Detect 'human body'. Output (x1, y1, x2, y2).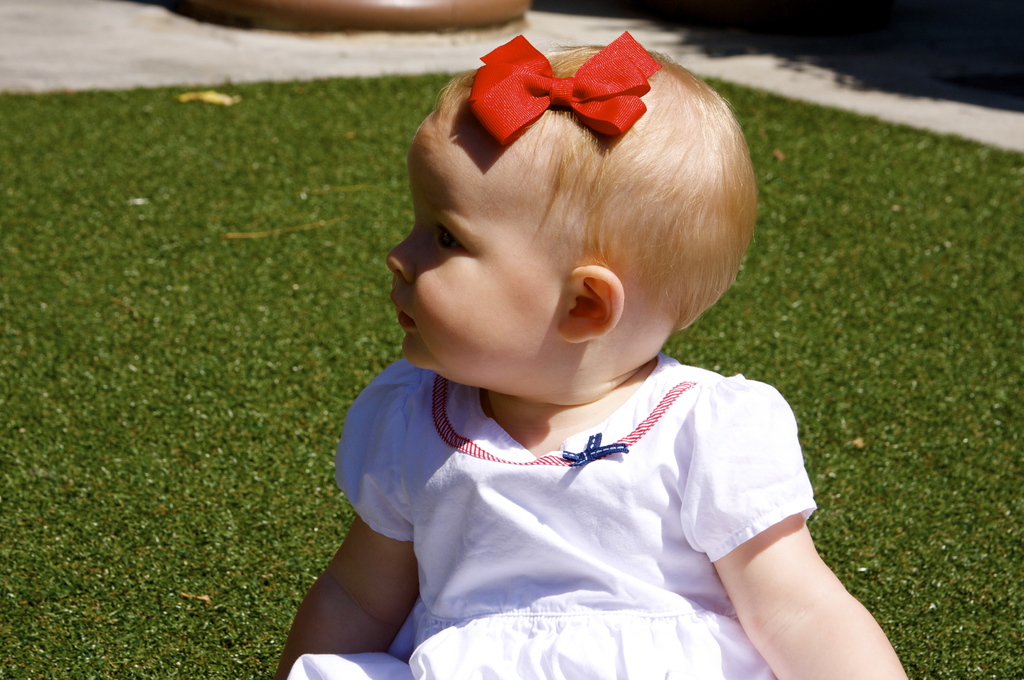
(278, 50, 883, 671).
